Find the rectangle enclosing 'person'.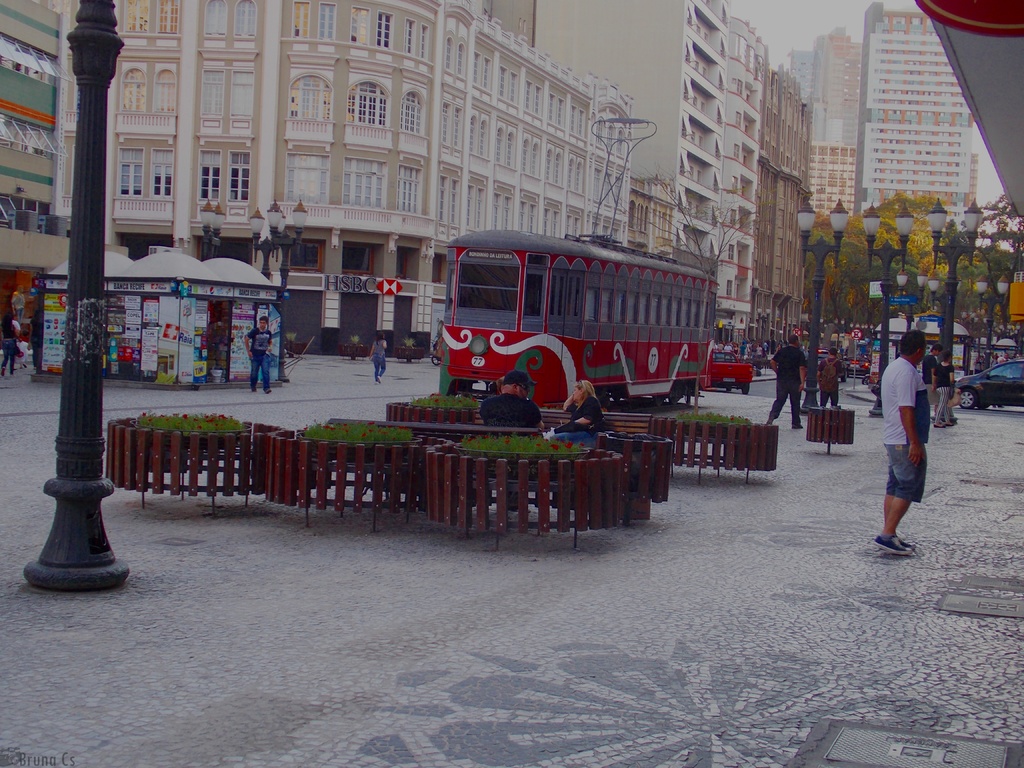
[0,312,20,377].
